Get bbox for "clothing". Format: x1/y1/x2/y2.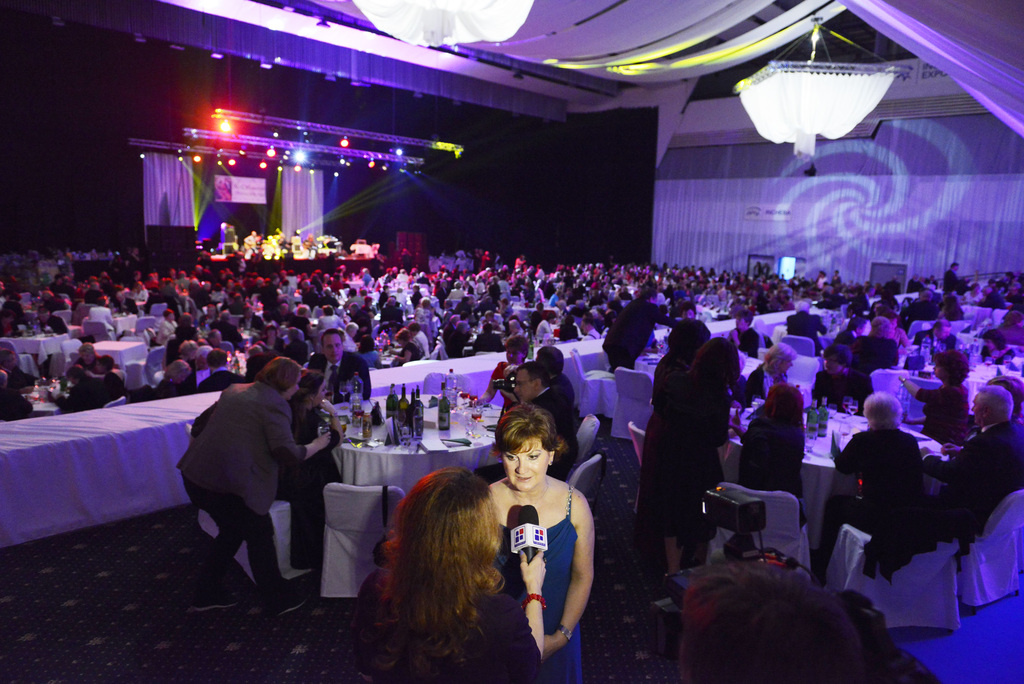
496/489/583/683.
